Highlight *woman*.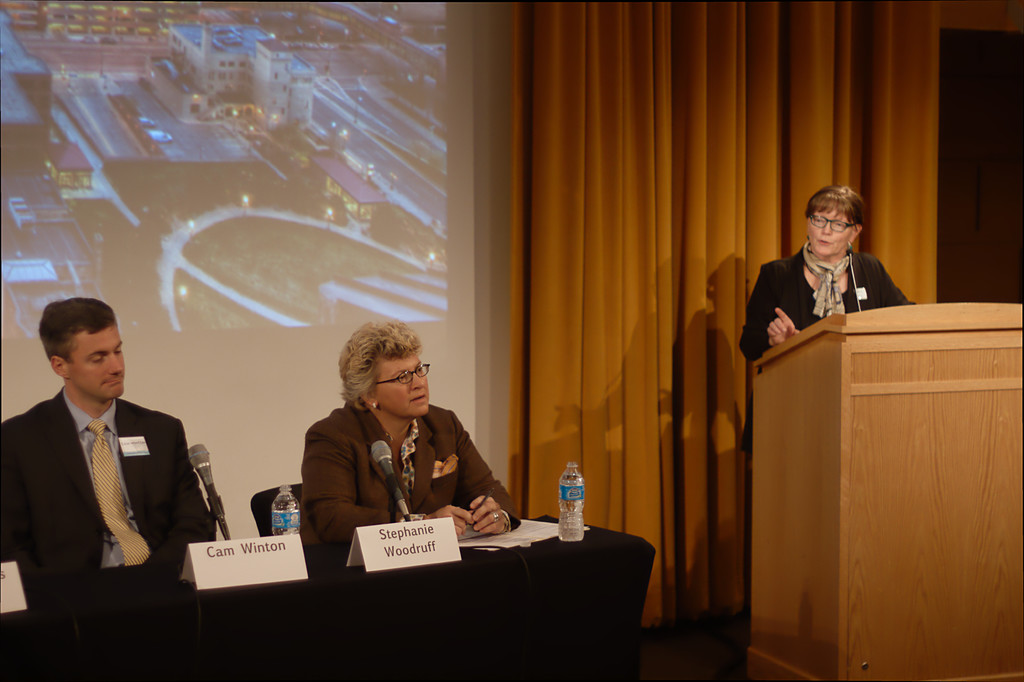
Highlighted region: 286:328:504:574.
